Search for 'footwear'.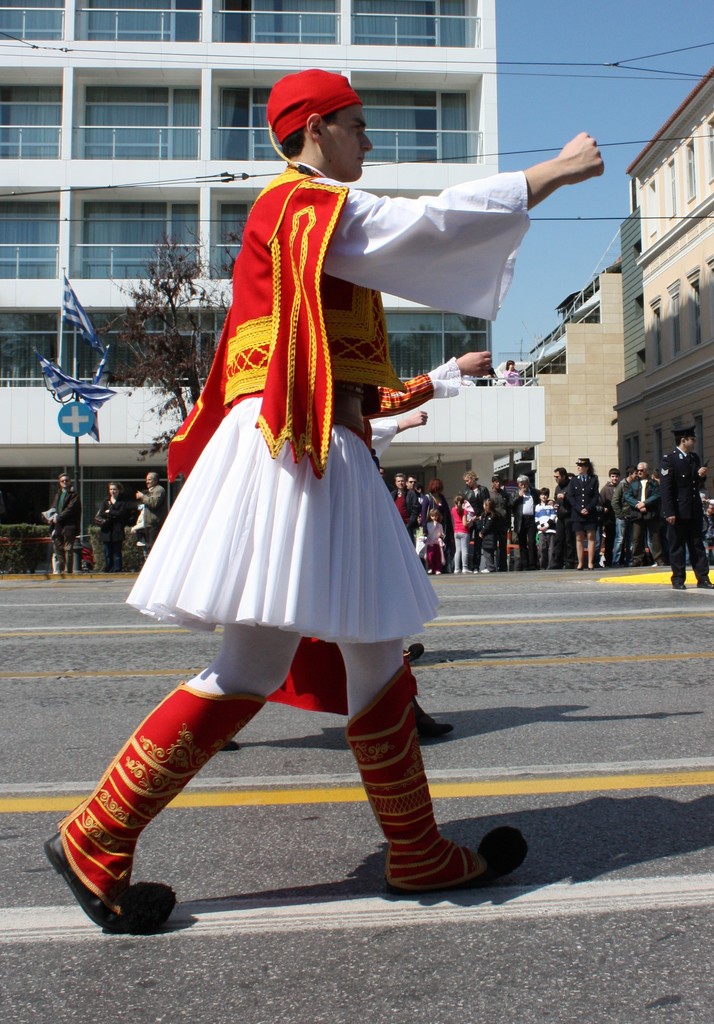
Found at 674, 580, 686, 589.
